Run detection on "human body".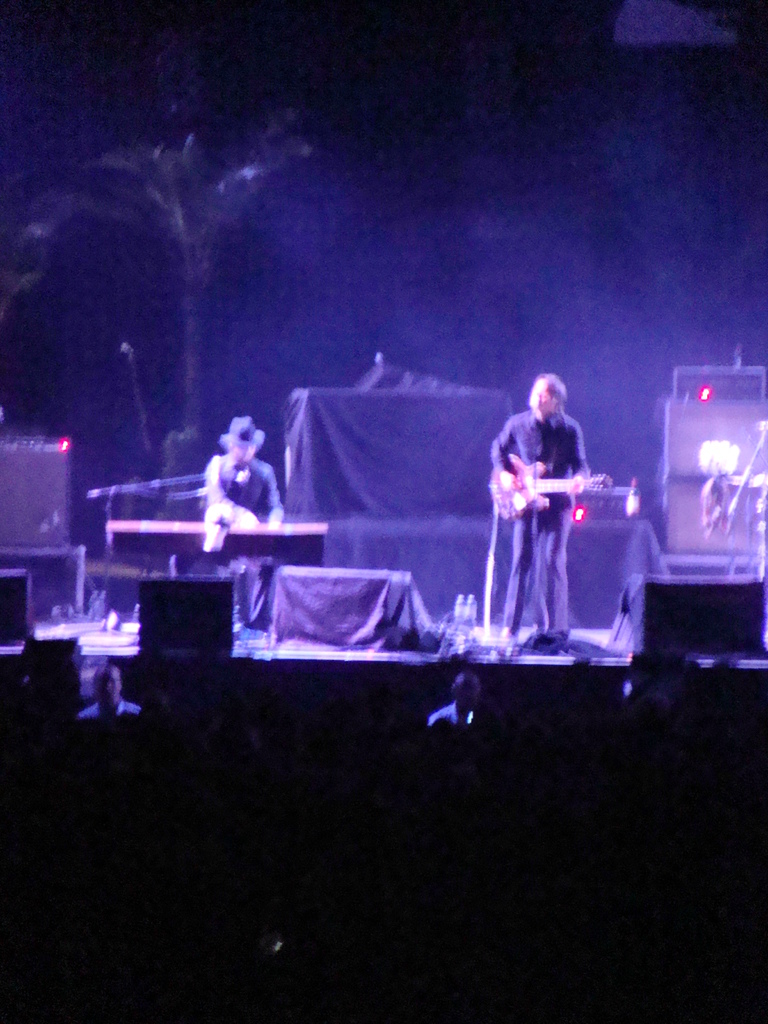
Result: bbox=(500, 330, 614, 677).
